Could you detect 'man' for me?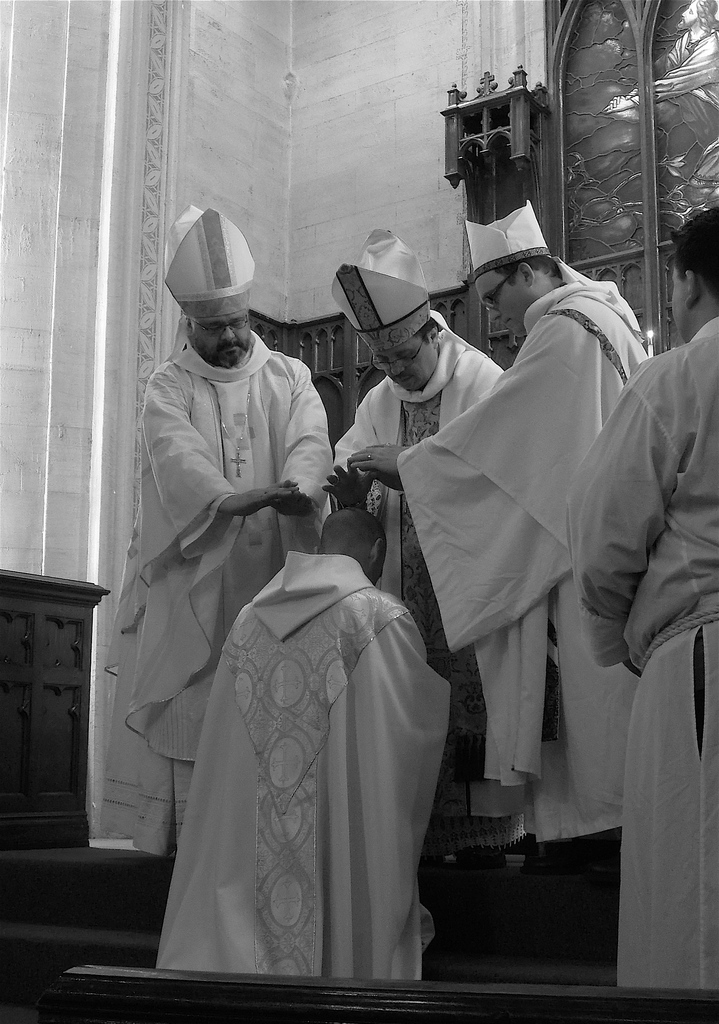
Detection result: region(561, 207, 718, 1000).
